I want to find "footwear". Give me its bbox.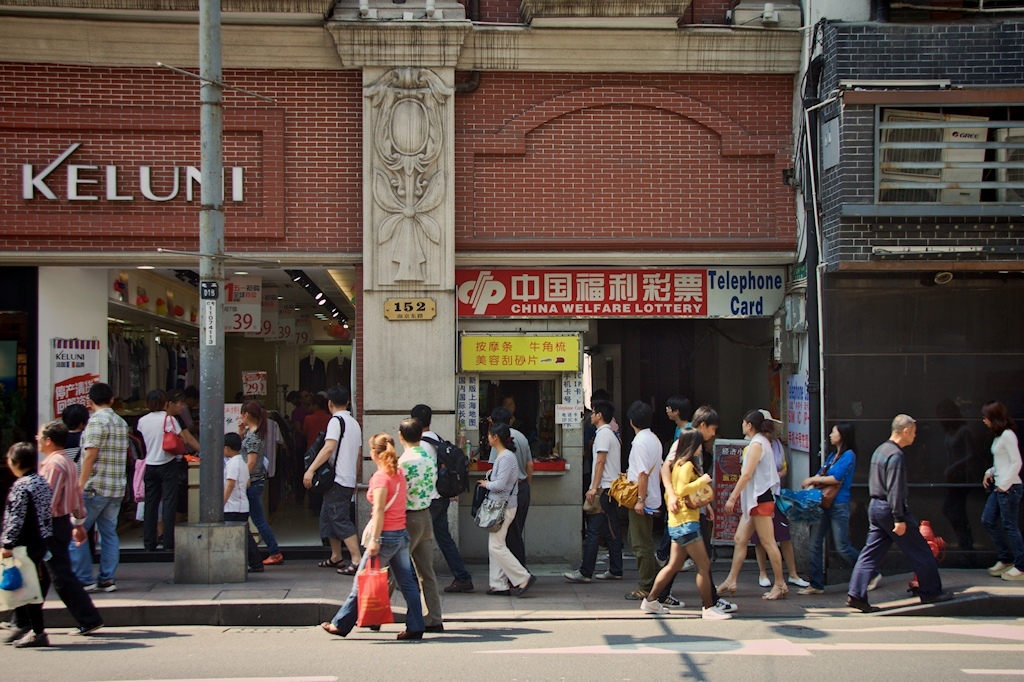
867:572:883:594.
